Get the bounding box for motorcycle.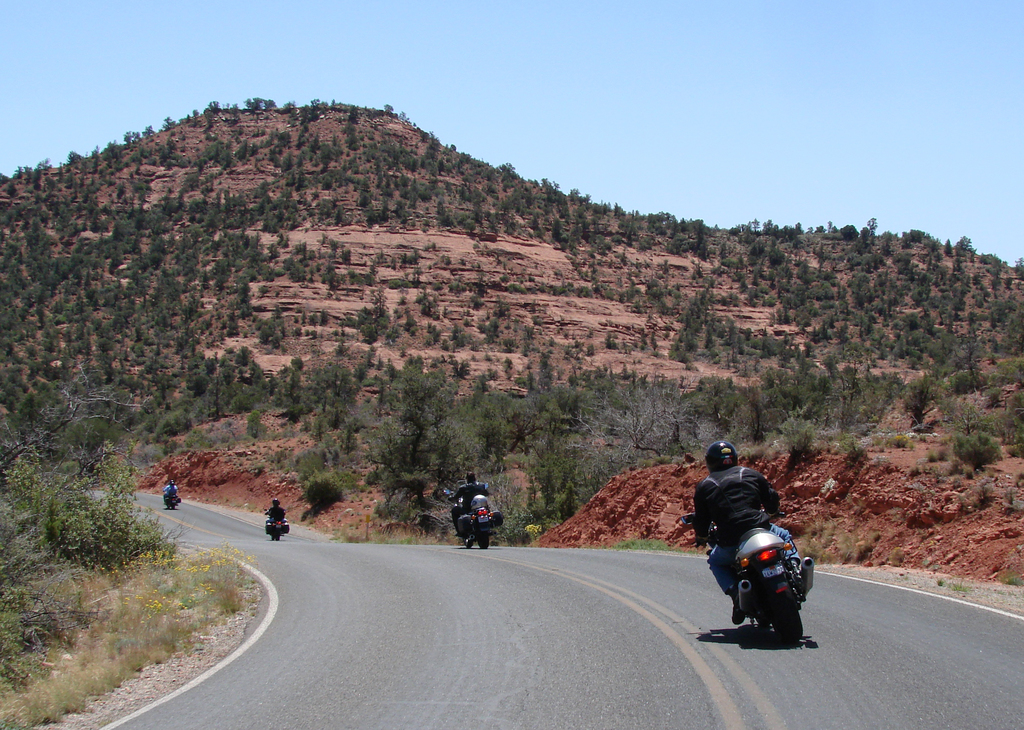
162/492/182/510.
